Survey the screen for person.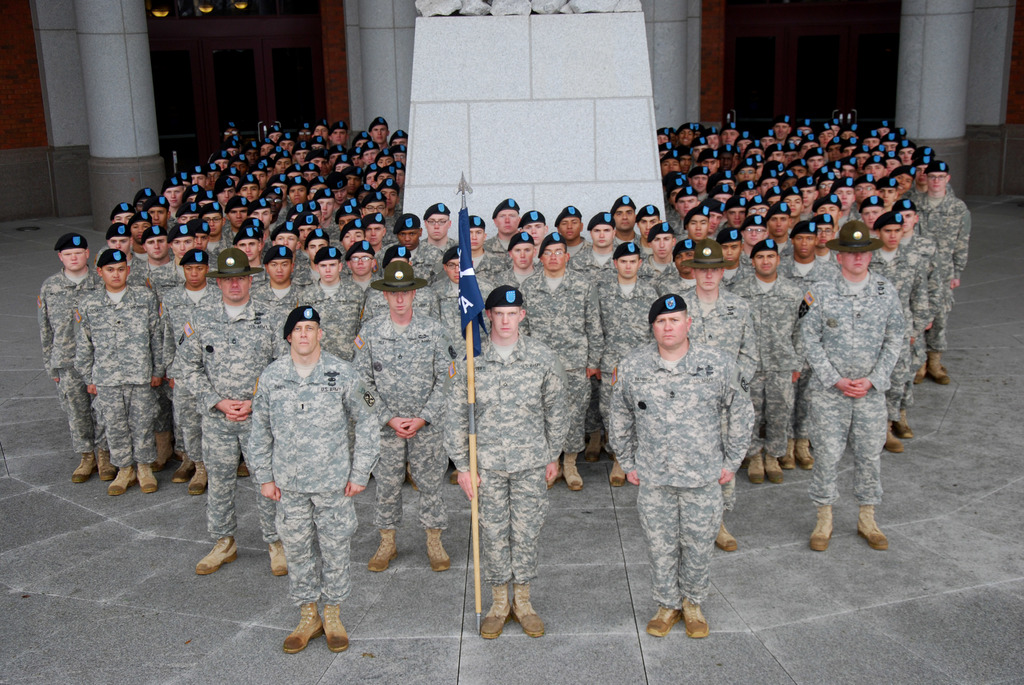
Survey found: 239,177,261,204.
